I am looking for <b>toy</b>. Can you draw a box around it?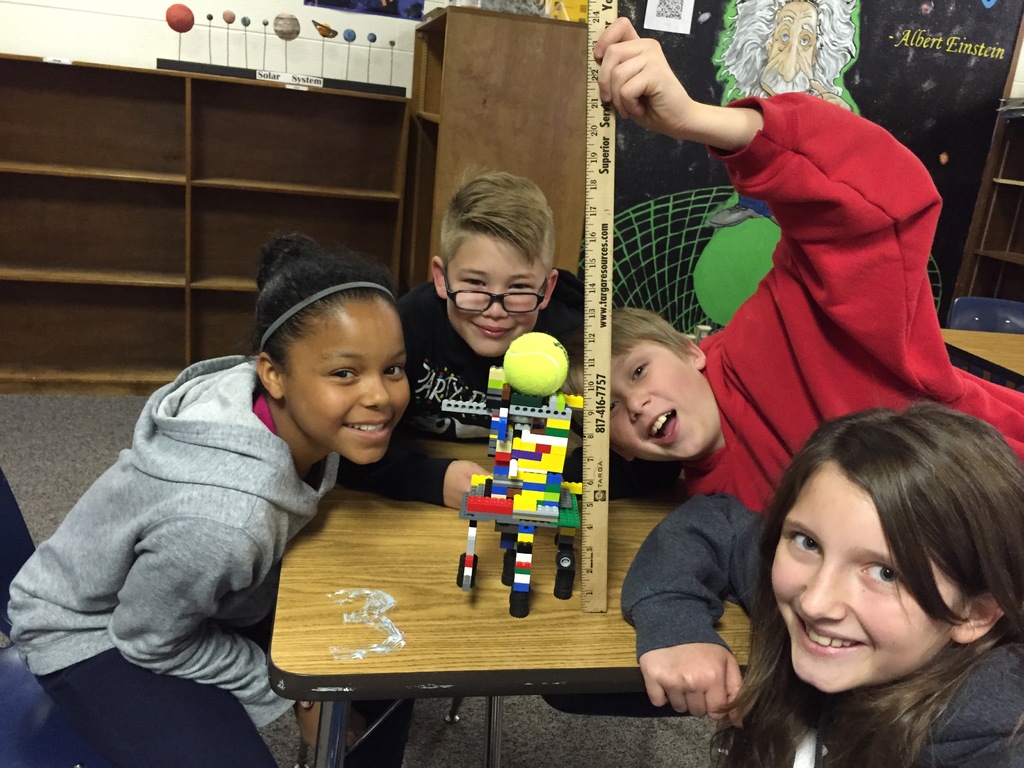
Sure, the bounding box is region(447, 405, 605, 592).
